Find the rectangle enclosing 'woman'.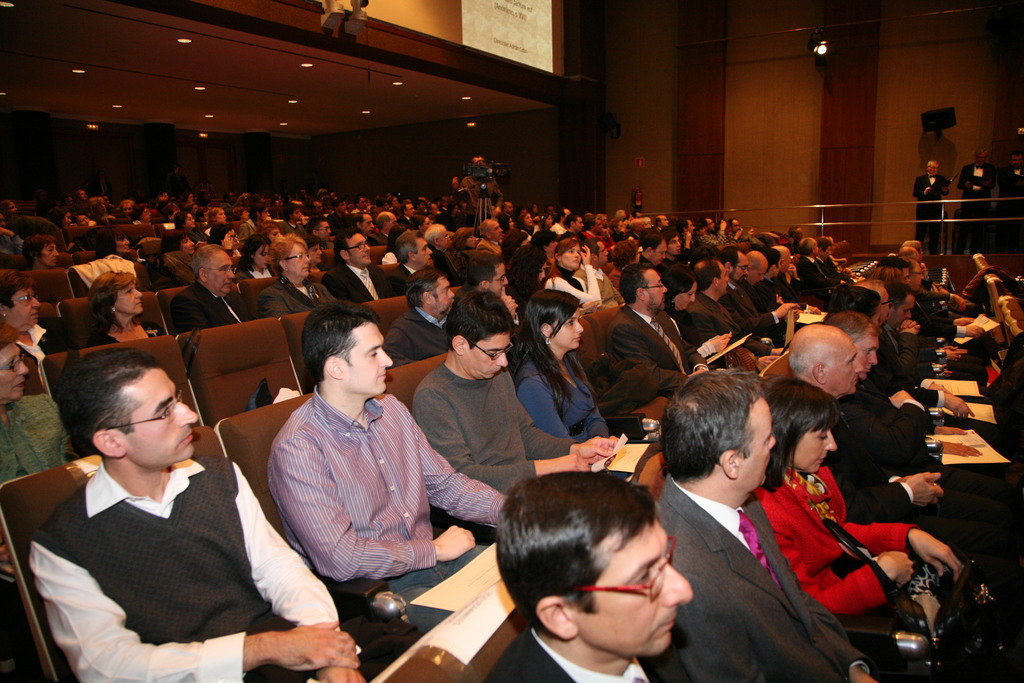
bbox(0, 324, 79, 562).
